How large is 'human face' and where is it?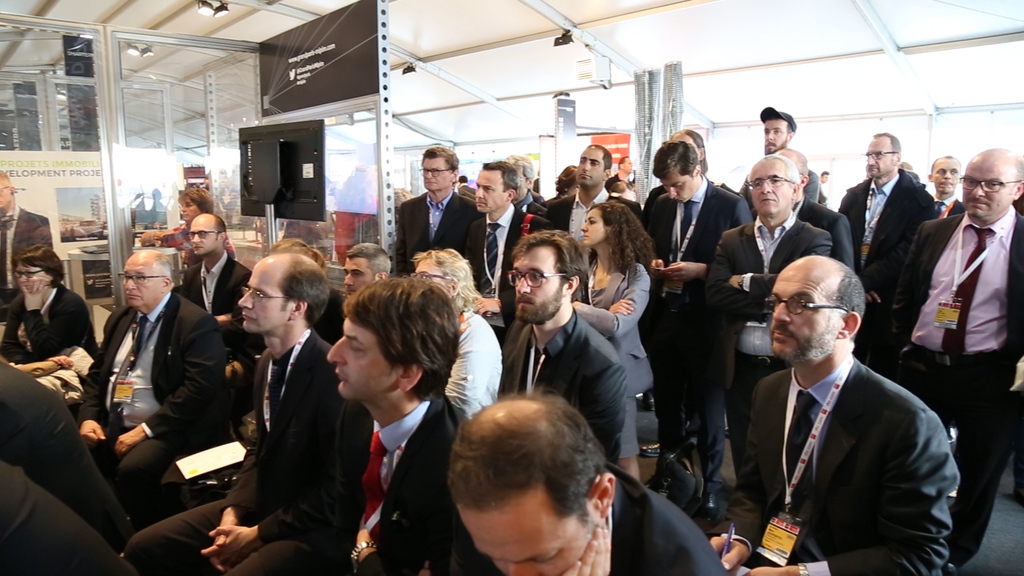
Bounding box: bbox(121, 260, 159, 305).
